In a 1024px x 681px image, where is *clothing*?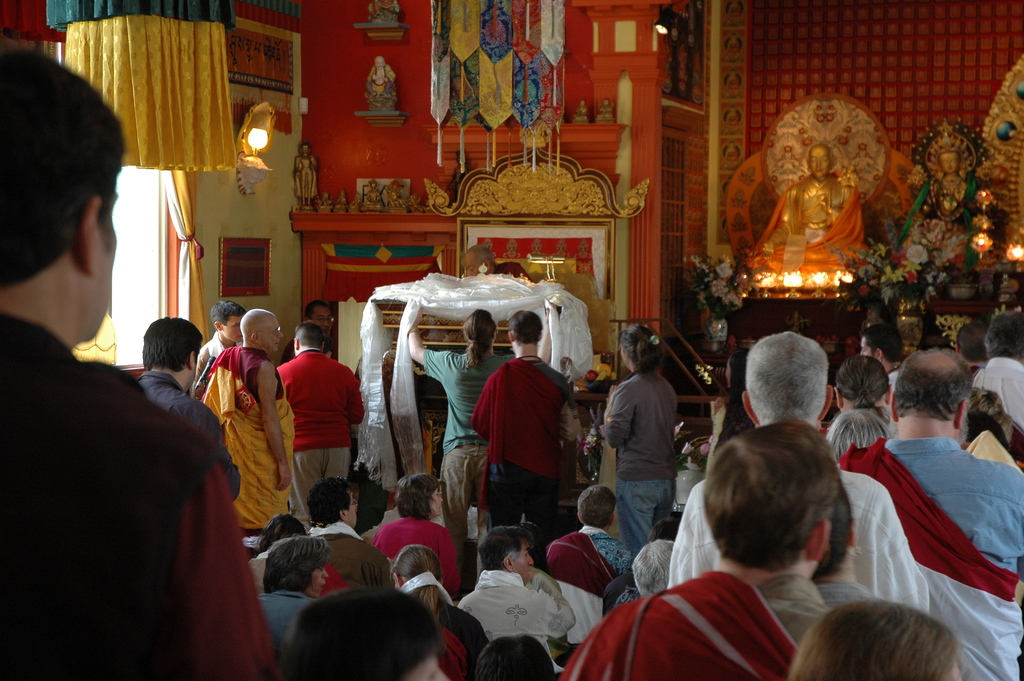
{"x1": 545, "y1": 564, "x2": 822, "y2": 680}.
